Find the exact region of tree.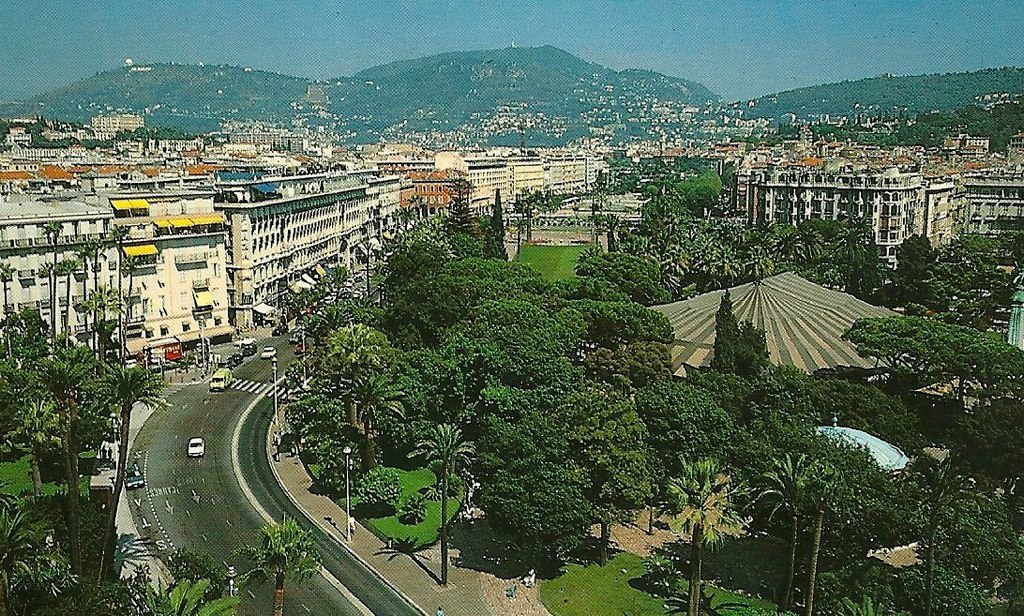
Exact region: rect(393, 316, 430, 399).
